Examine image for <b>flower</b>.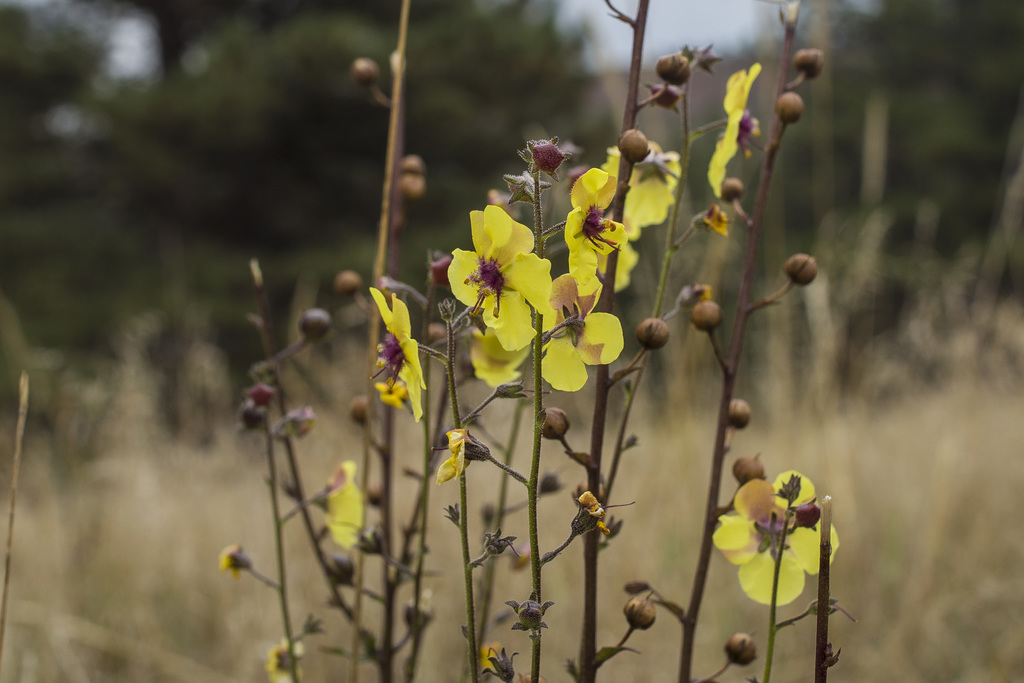
Examination result: x1=566 y1=164 x2=629 y2=289.
